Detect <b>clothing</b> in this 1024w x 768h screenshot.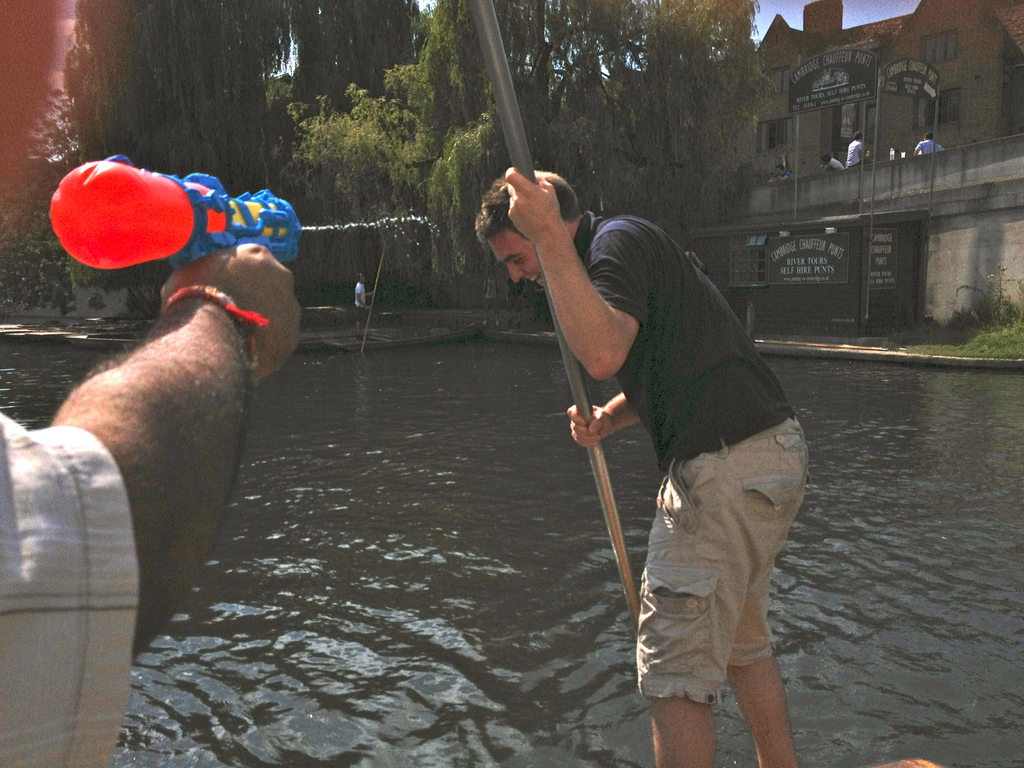
Detection: box=[573, 213, 807, 708].
